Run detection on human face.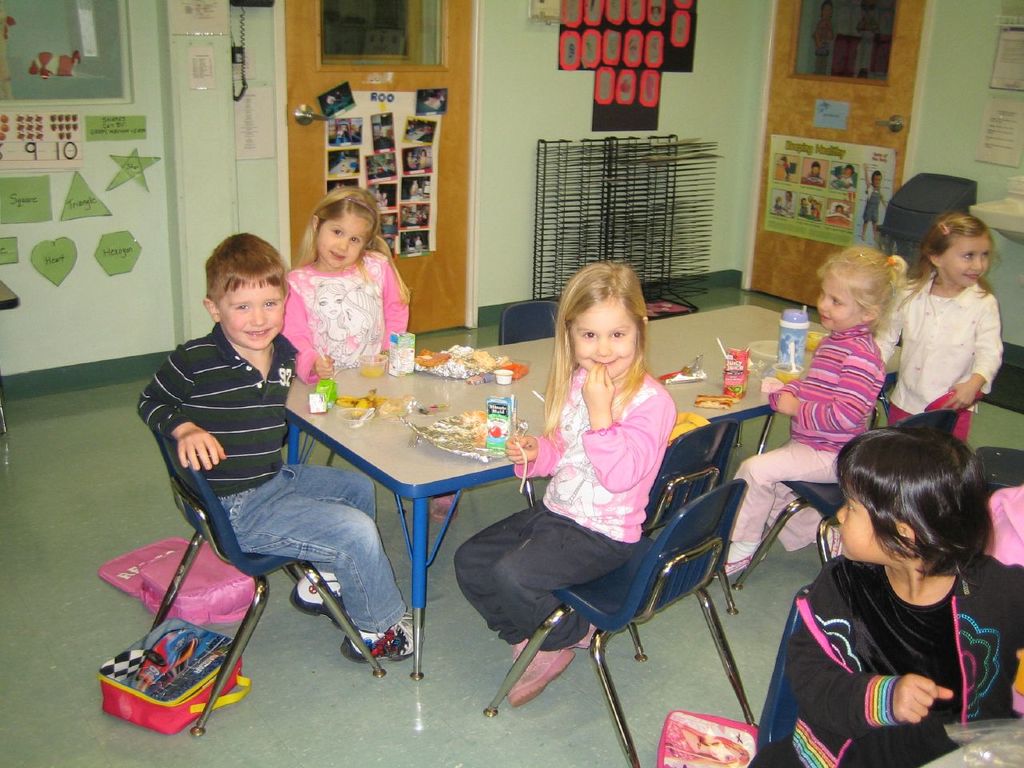
Result: <bbox>948, 240, 992, 290</bbox>.
